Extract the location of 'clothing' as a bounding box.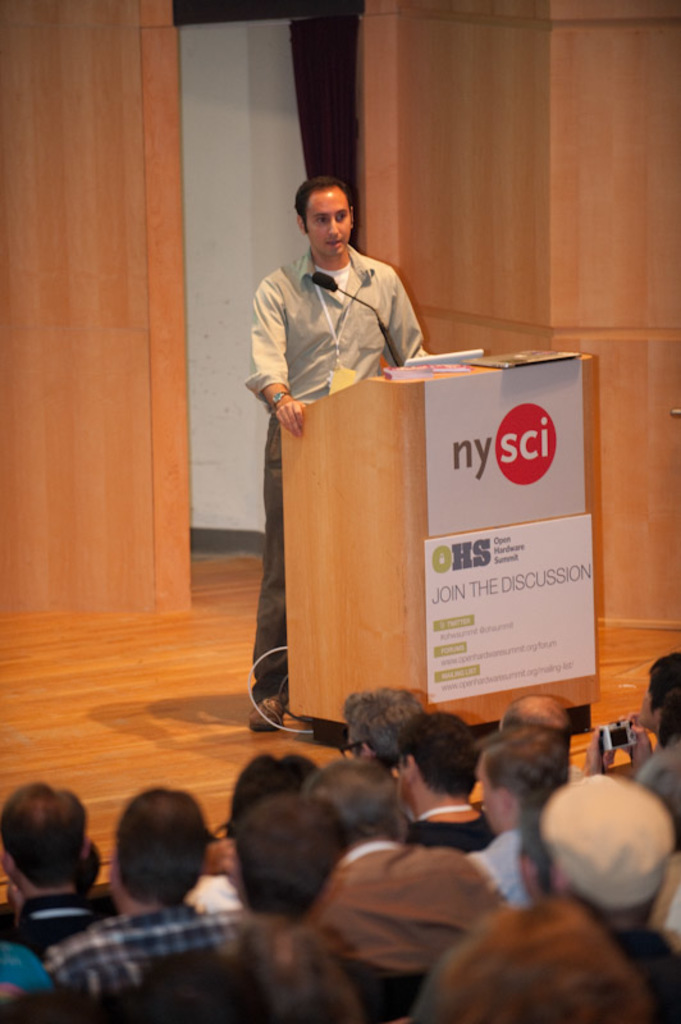
x1=243, y1=228, x2=445, y2=607.
